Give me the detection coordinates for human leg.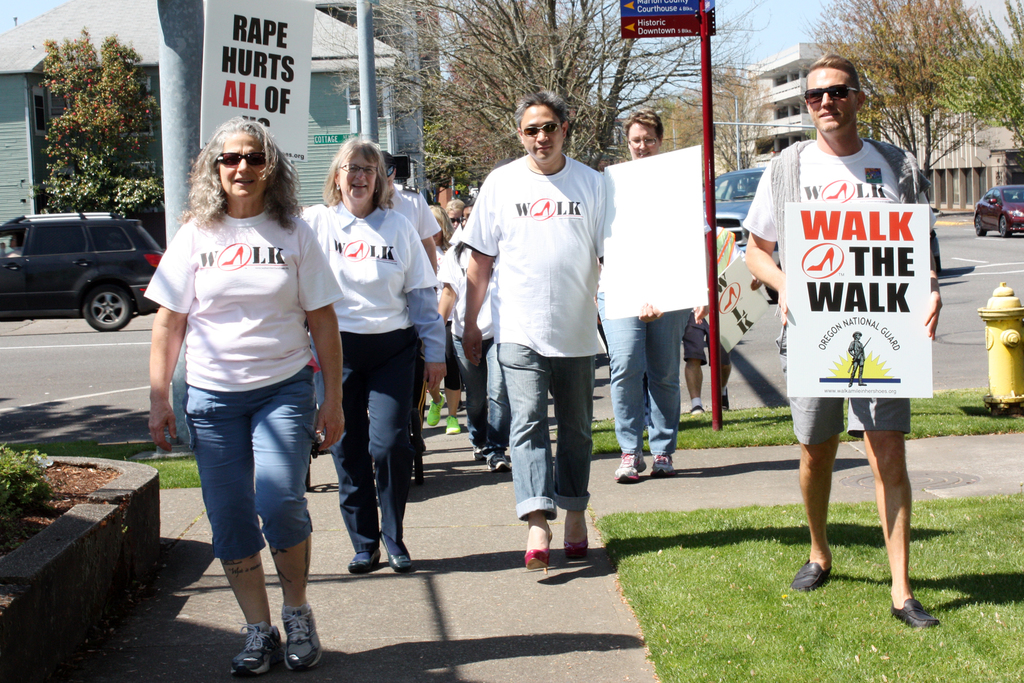
bbox=[604, 318, 657, 481].
